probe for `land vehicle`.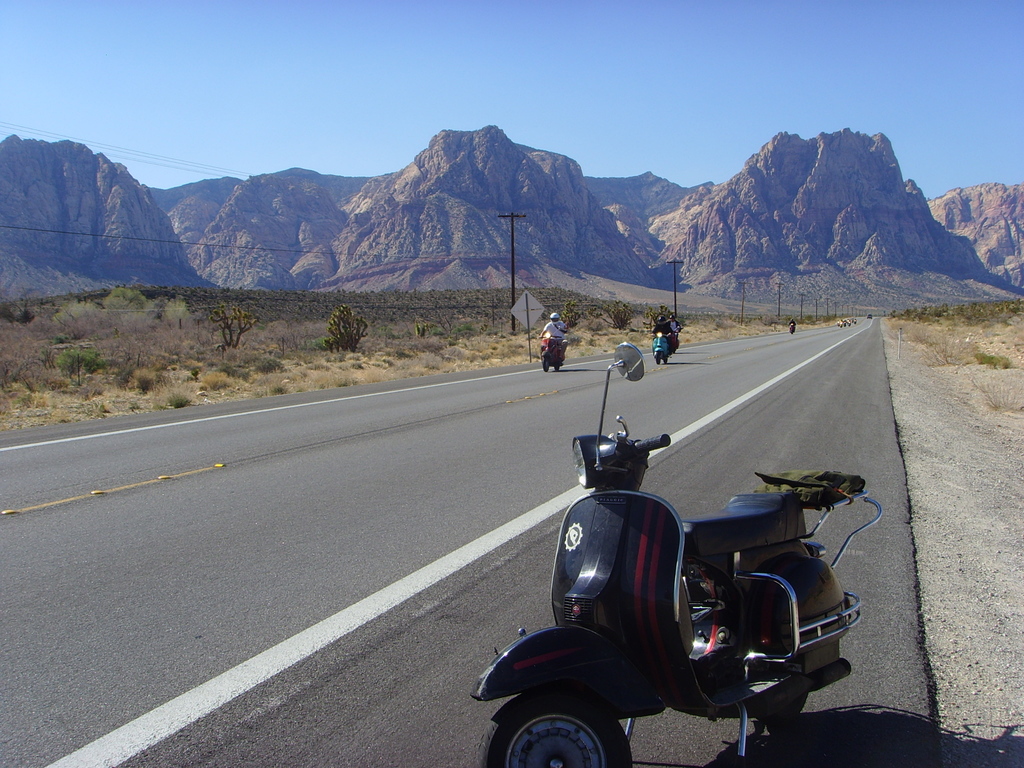
Probe result: 544, 333, 564, 369.
